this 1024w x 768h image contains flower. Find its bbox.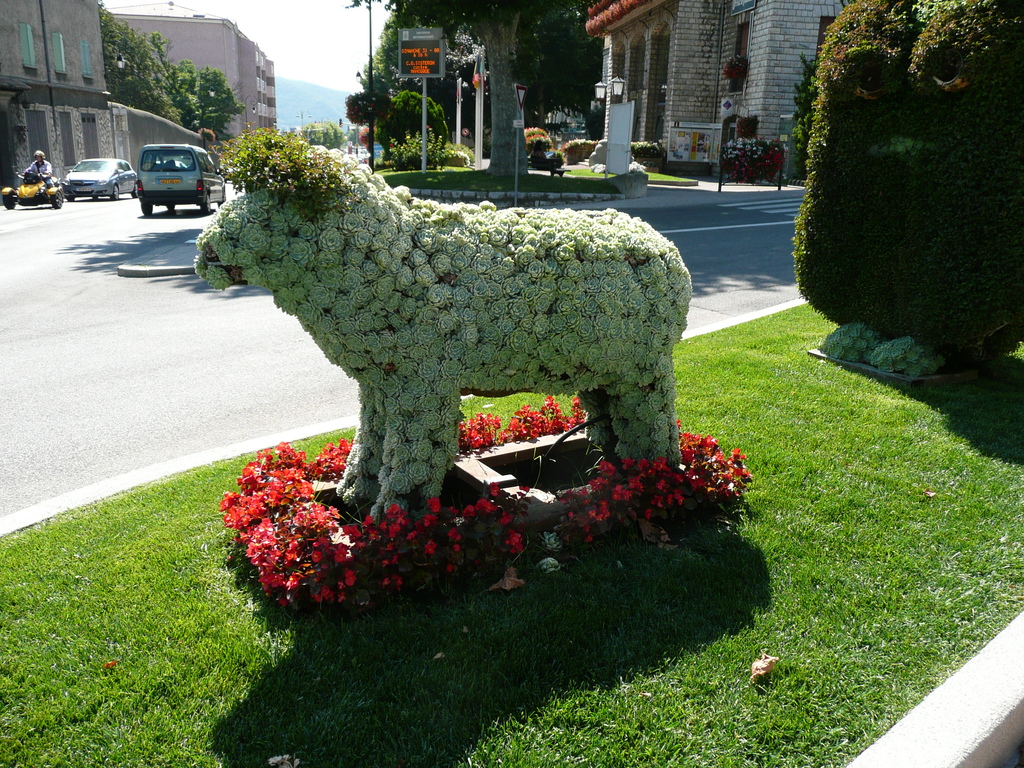
x1=422 y1=549 x2=431 y2=559.
